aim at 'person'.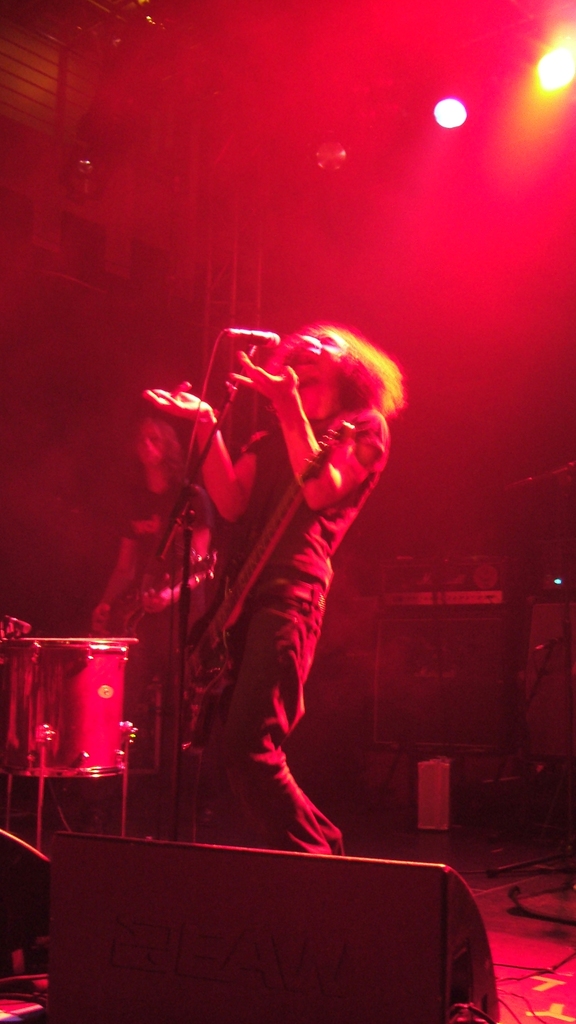
Aimed at (132, 258, 397, 895).
